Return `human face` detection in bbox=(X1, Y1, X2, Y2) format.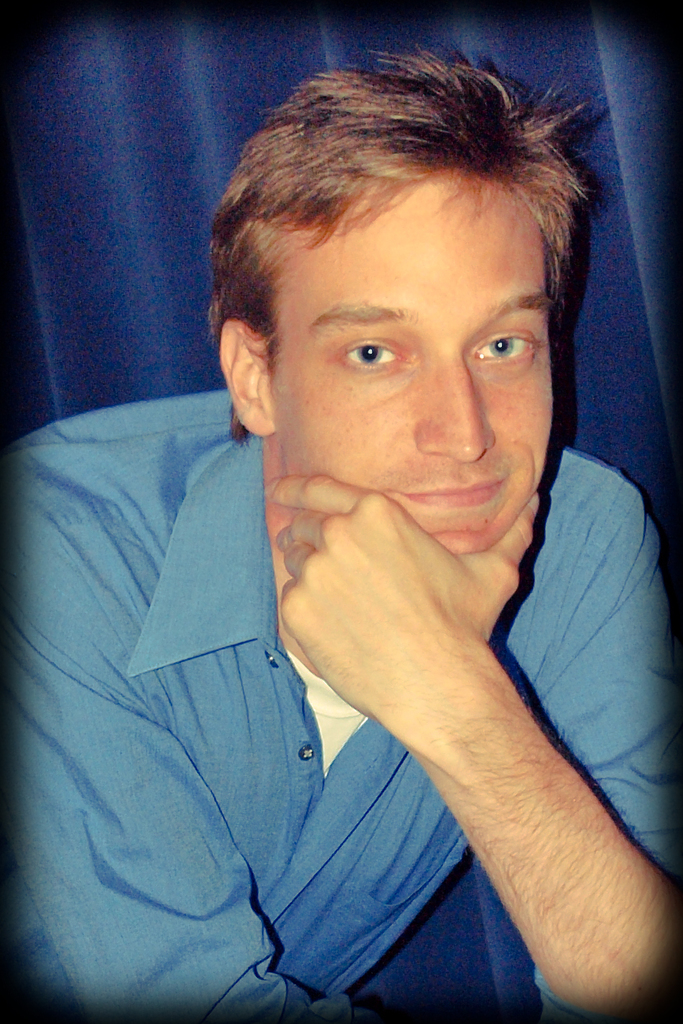
bbox=(271, 168, 562, 553).
